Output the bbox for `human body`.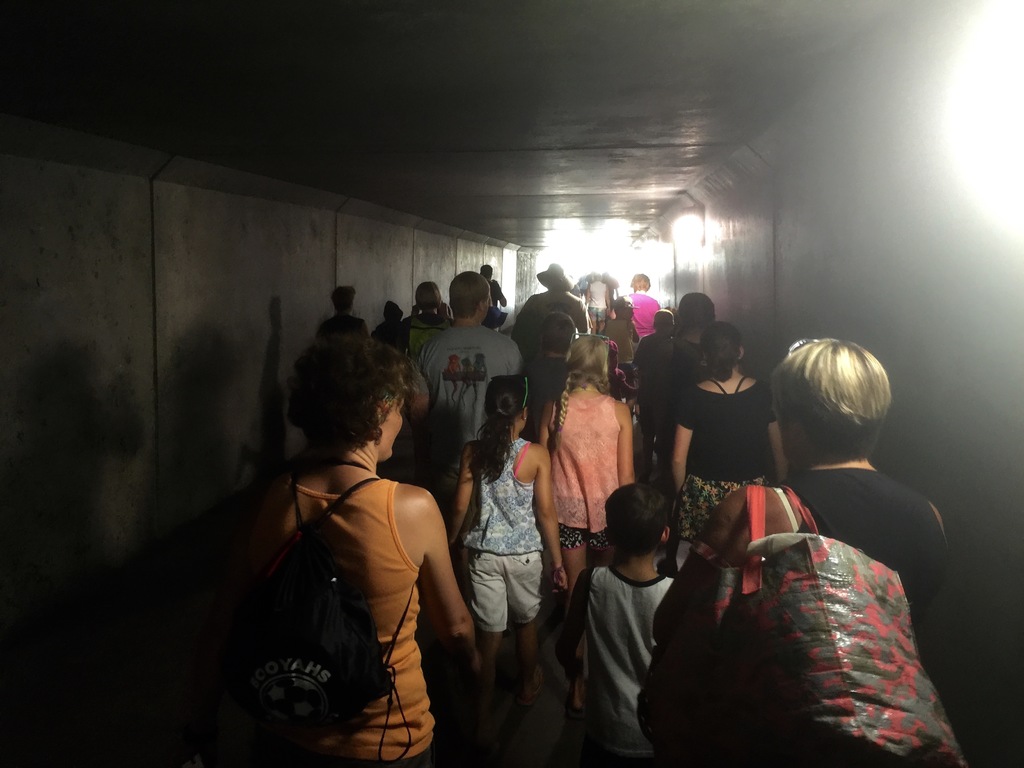
locate(568, 479, 692, 767).
